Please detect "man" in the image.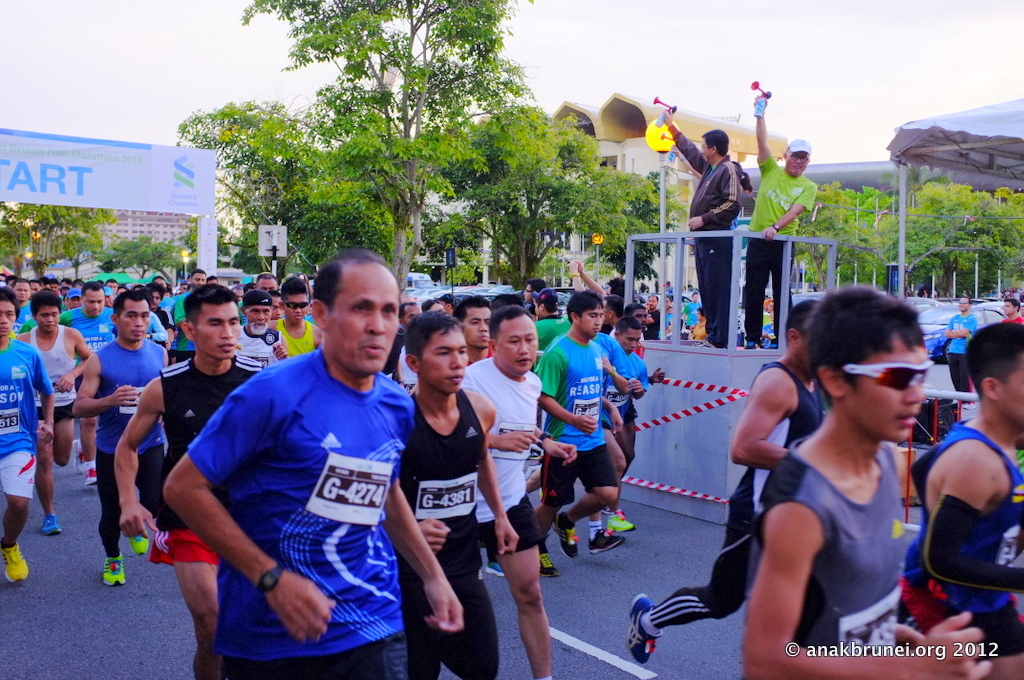
[x1=266, y1=277, x2=324, y2=359].
